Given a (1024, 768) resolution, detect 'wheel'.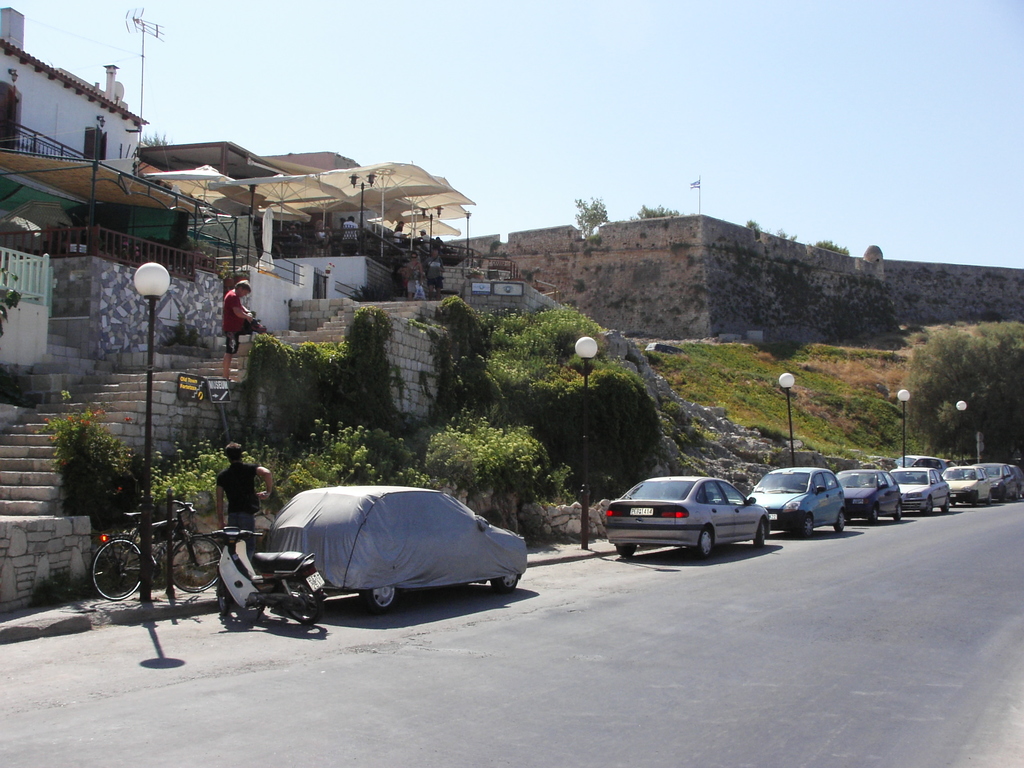
[x1=805, y1=515, x2=815, y2=538].
